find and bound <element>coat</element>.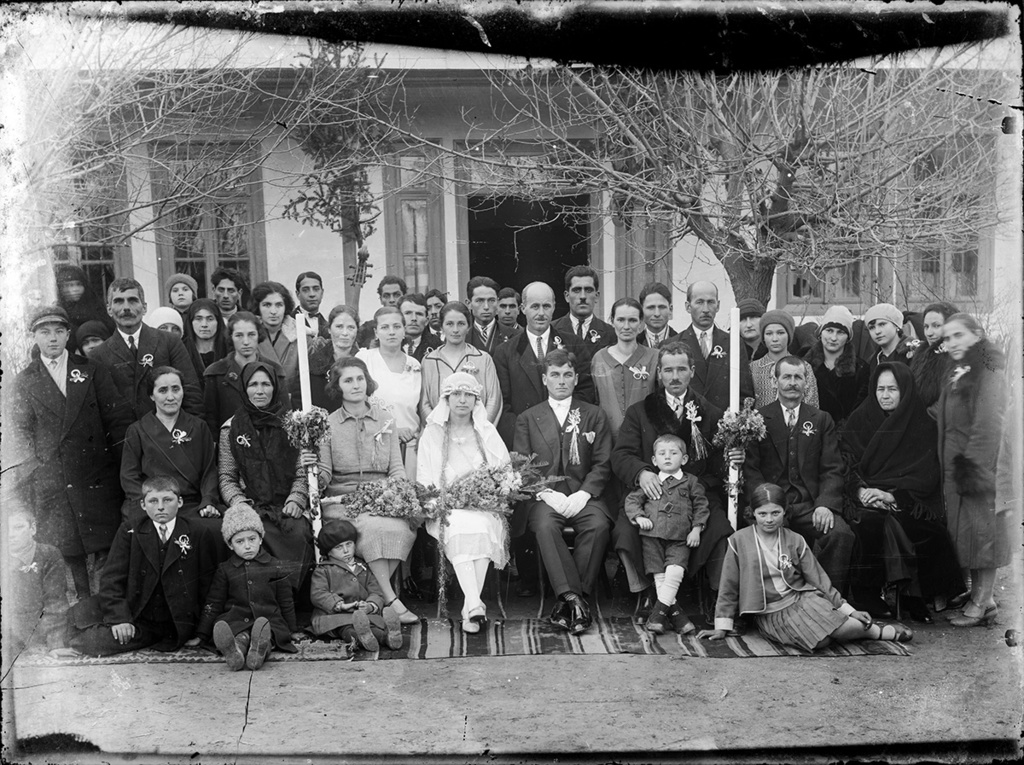
Bound: (x1=84, y1=320, x2=213, y2=434).
